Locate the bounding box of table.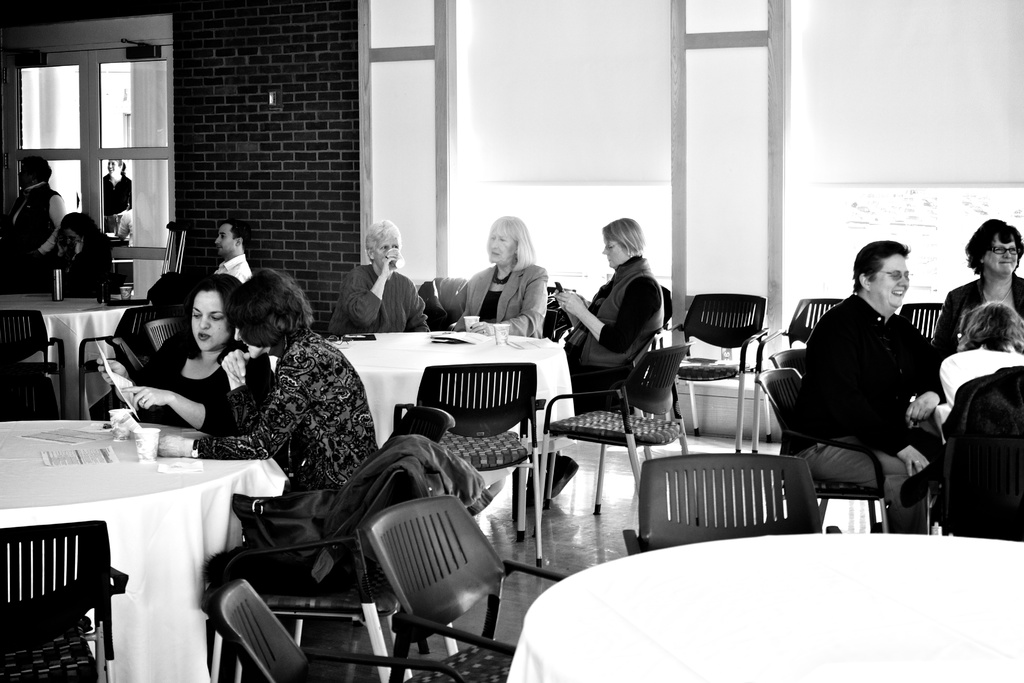
Bounding box: select_region(0, 422, 278, 682).
